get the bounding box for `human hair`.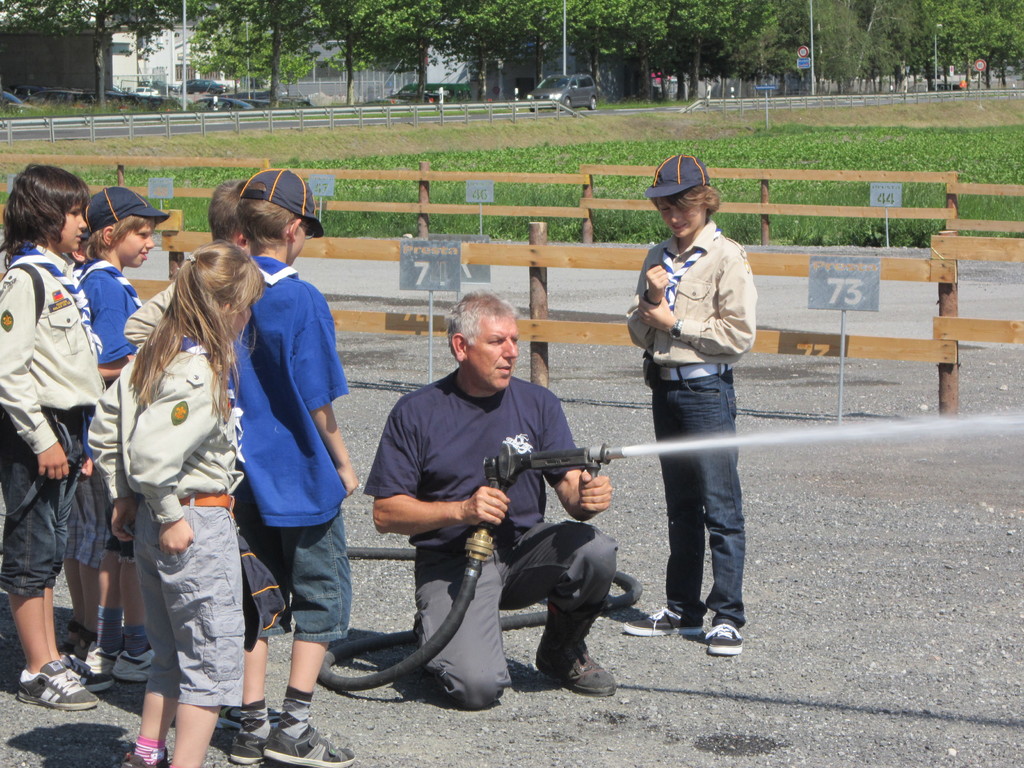
pyautogui.locateOnScreen(652, 182, 721, 214).
